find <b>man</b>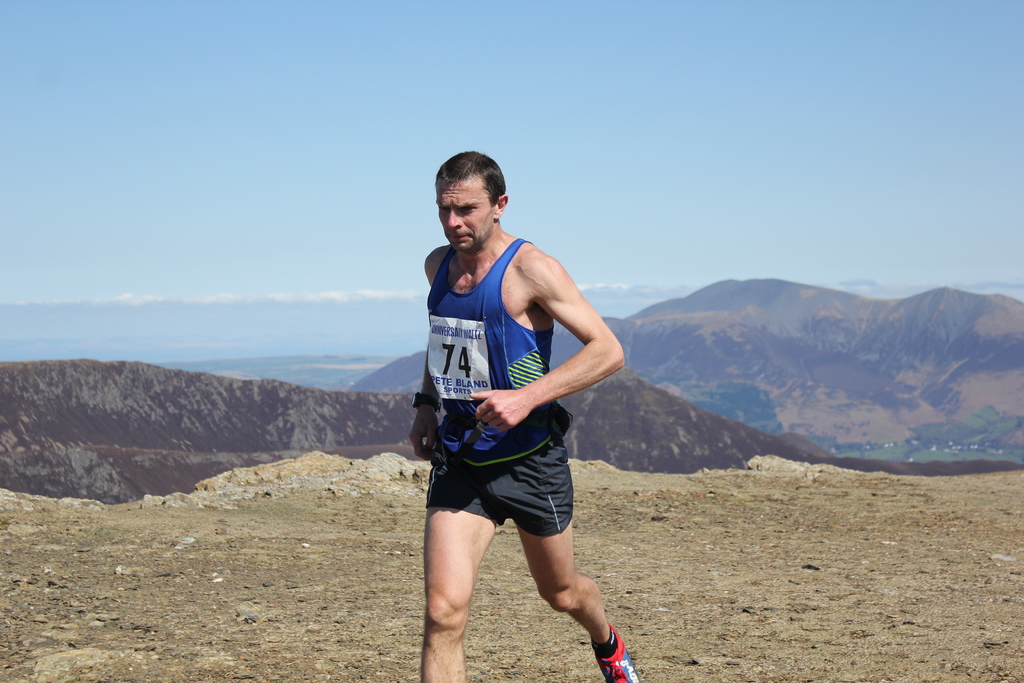
bbox=(397, 152, 628, 661)
